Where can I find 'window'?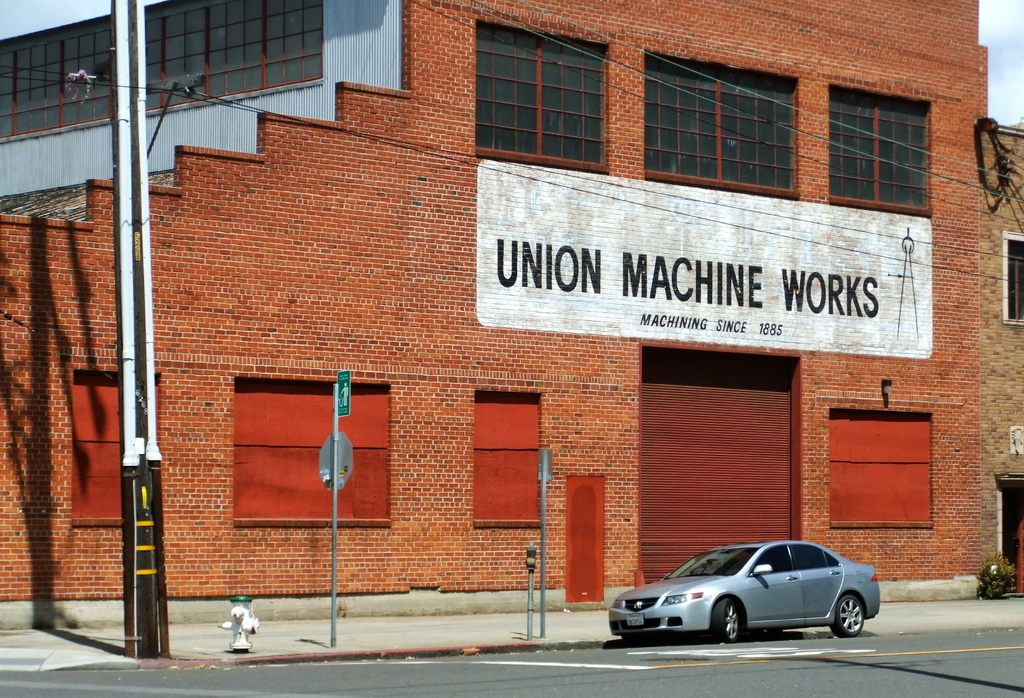
You can find it at locate(790, 546, 825, 571).
